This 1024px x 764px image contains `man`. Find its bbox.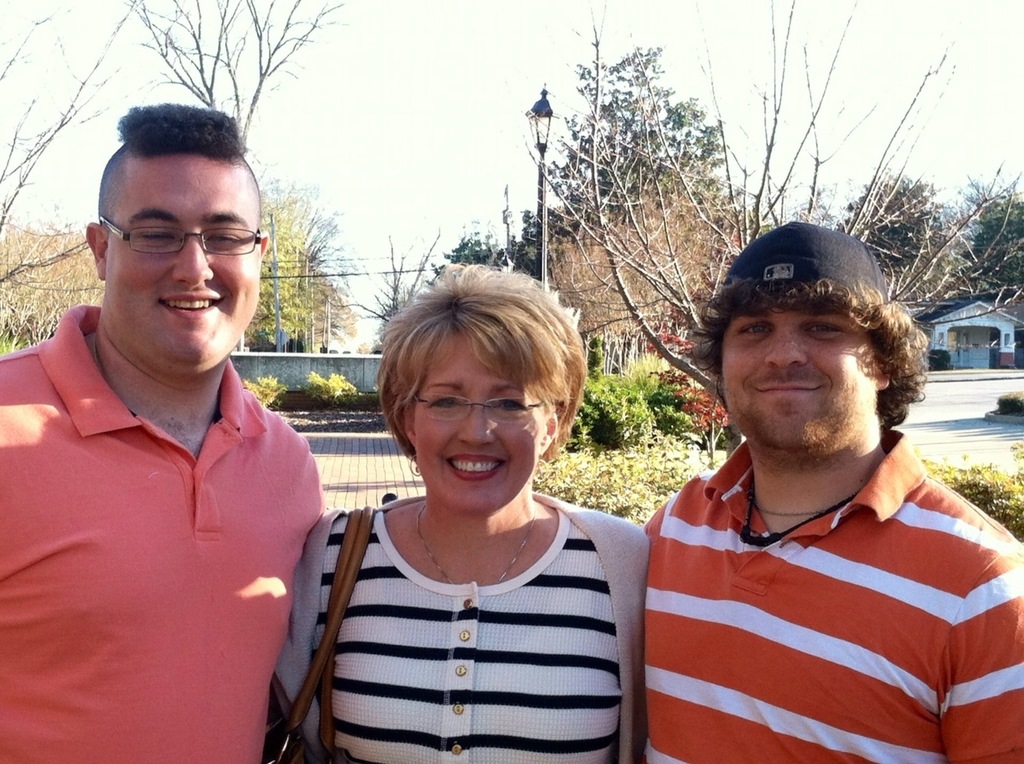
[0,129,342,749].
